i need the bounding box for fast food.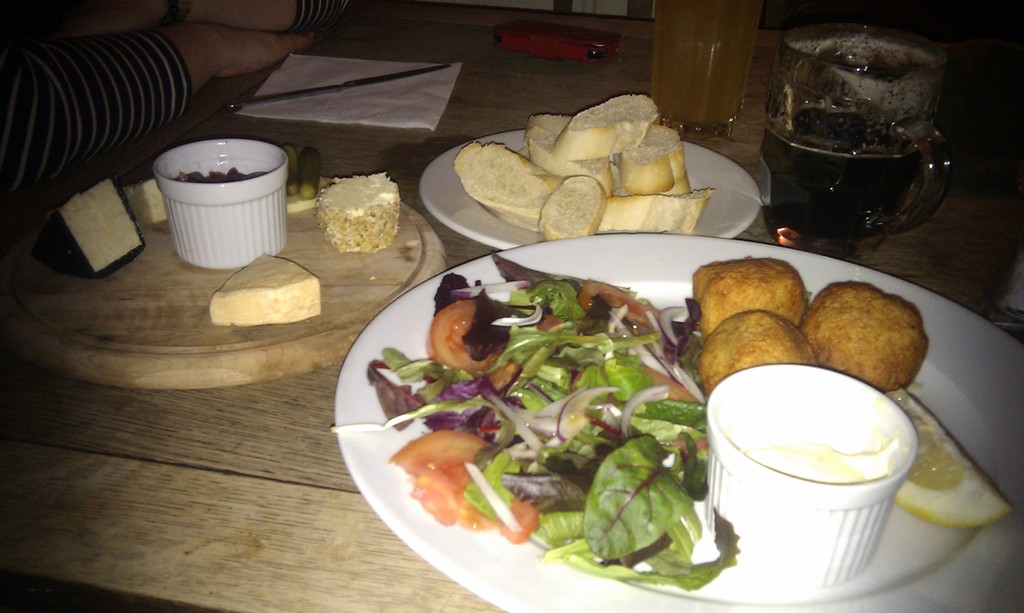
Here it is: 532,122,604,186.
